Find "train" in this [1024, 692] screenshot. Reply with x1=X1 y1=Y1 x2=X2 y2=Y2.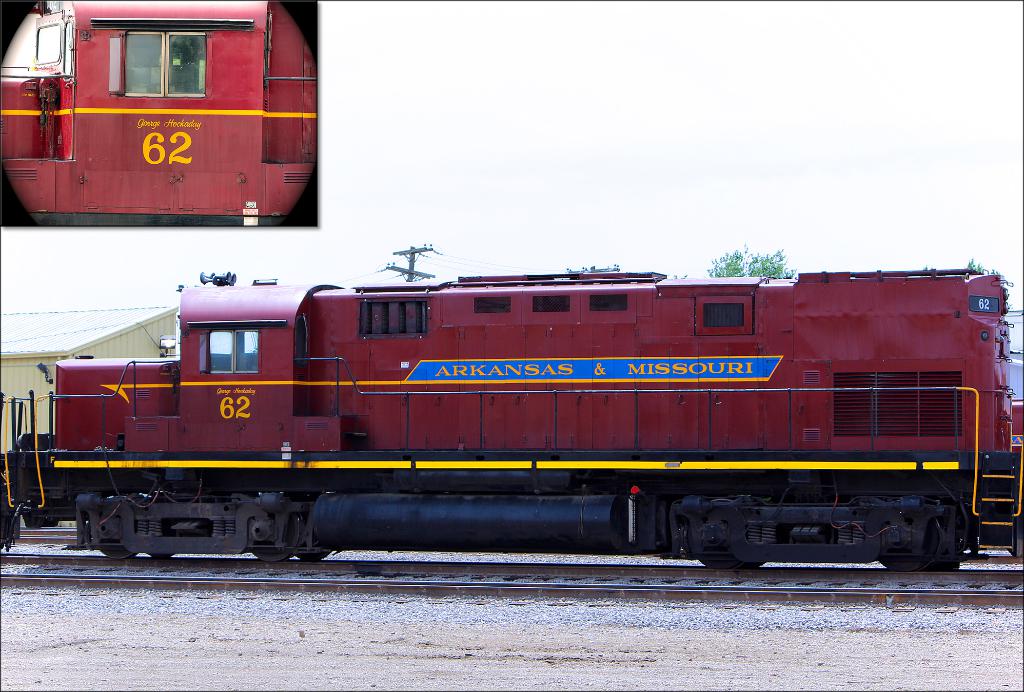
x1=0 y1=0 x2=316 y2=226.
